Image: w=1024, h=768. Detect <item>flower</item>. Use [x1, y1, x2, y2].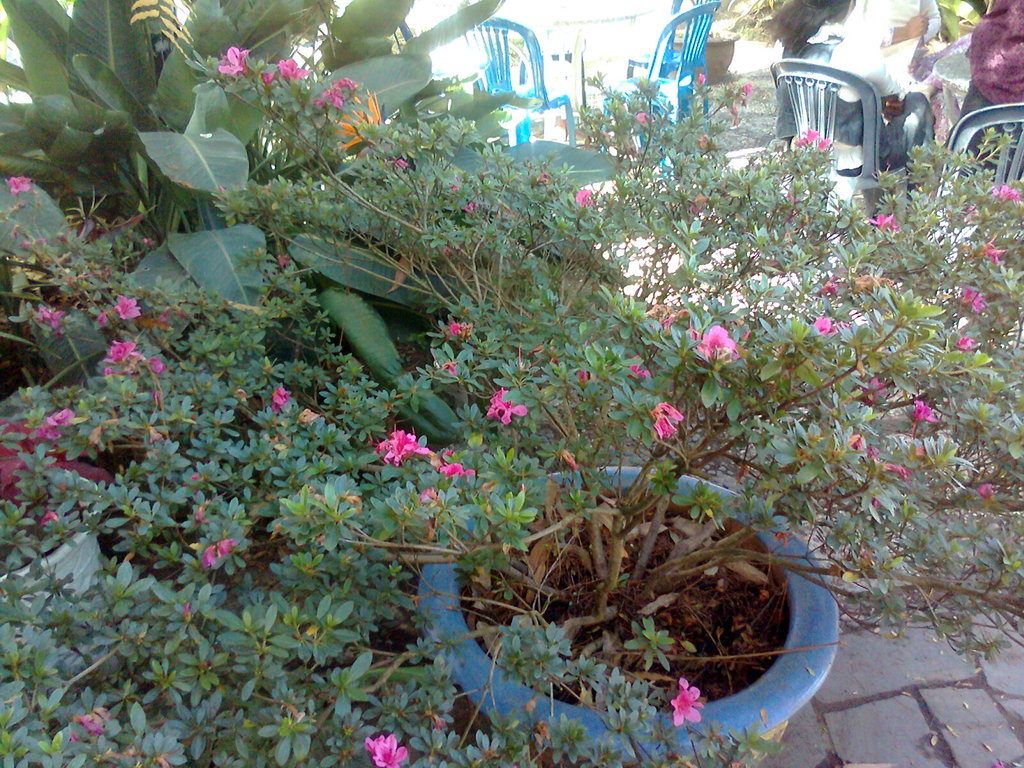
[846, 432, 862, 456].
